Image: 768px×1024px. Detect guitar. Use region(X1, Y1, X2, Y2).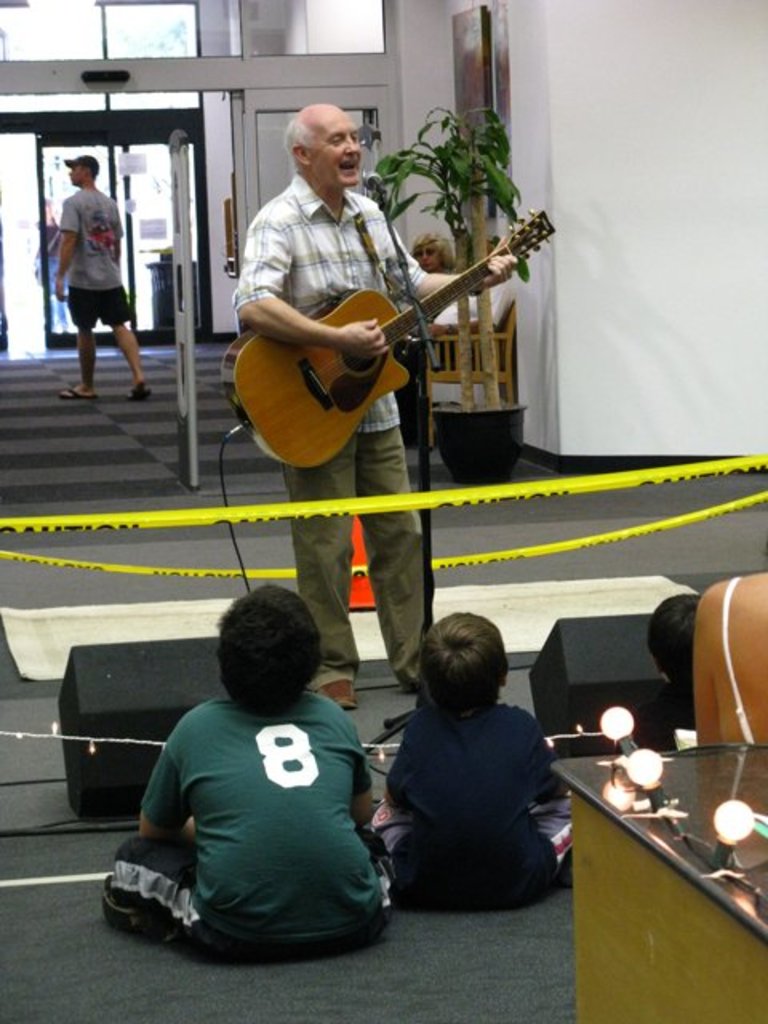
region(214, 190, 578, 470).
